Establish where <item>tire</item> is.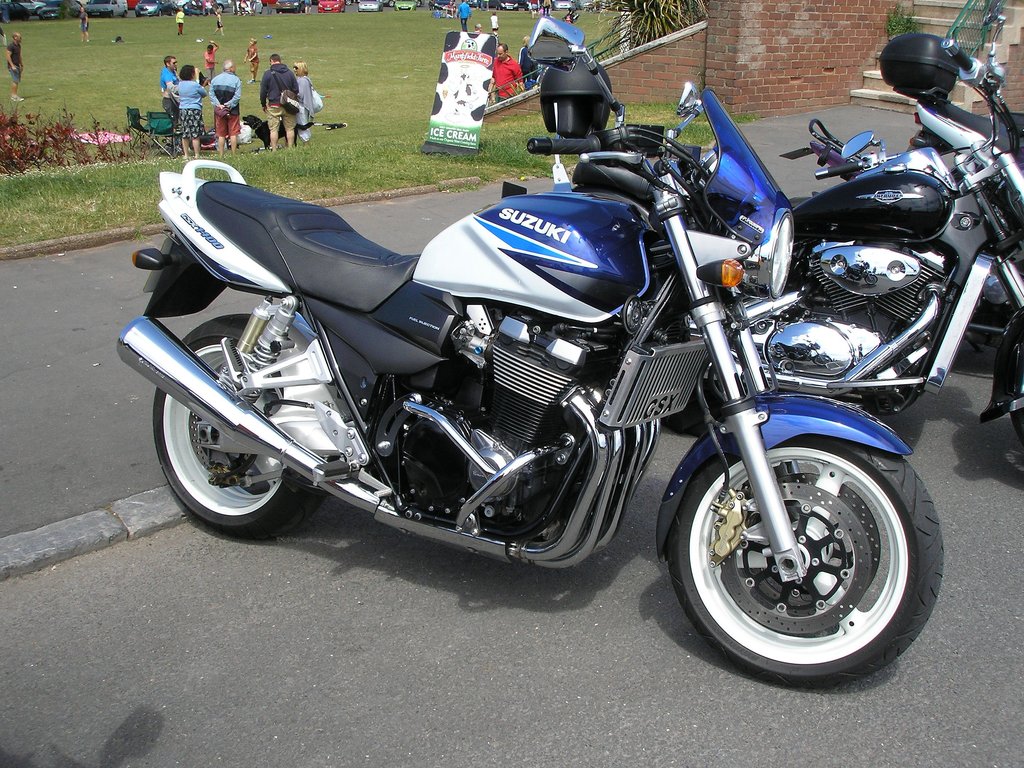
Established at <region>218, 3, 225, 15</region>.
